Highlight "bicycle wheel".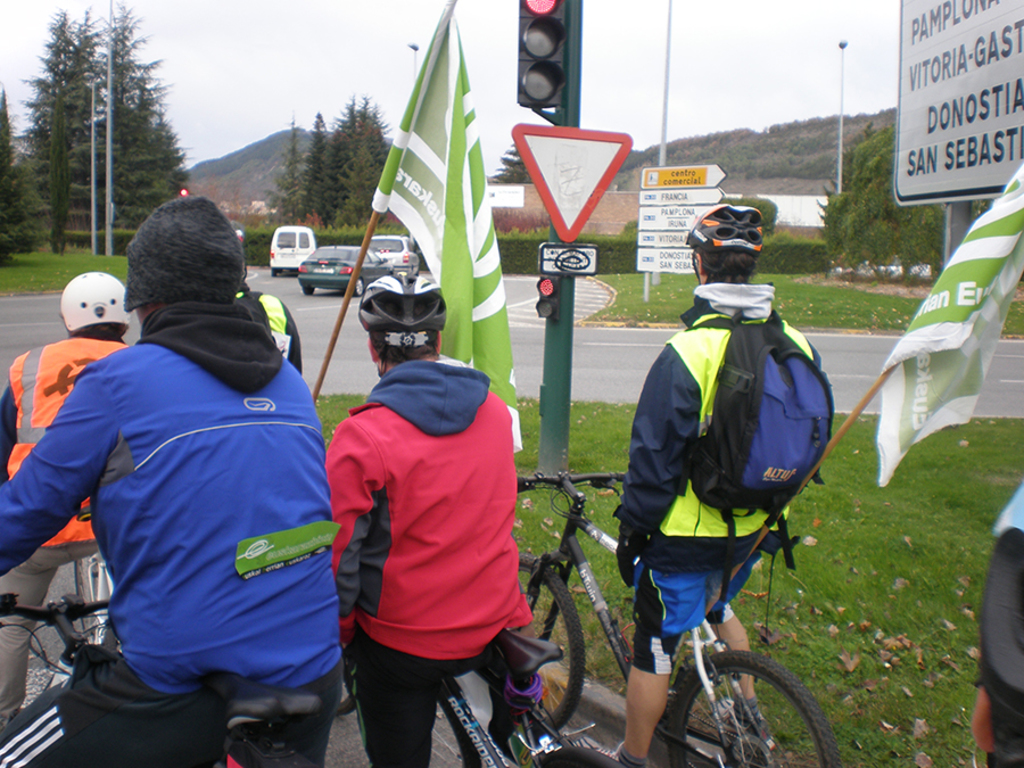
Highlighted region: bbox=(522, 742, 628, 767).
